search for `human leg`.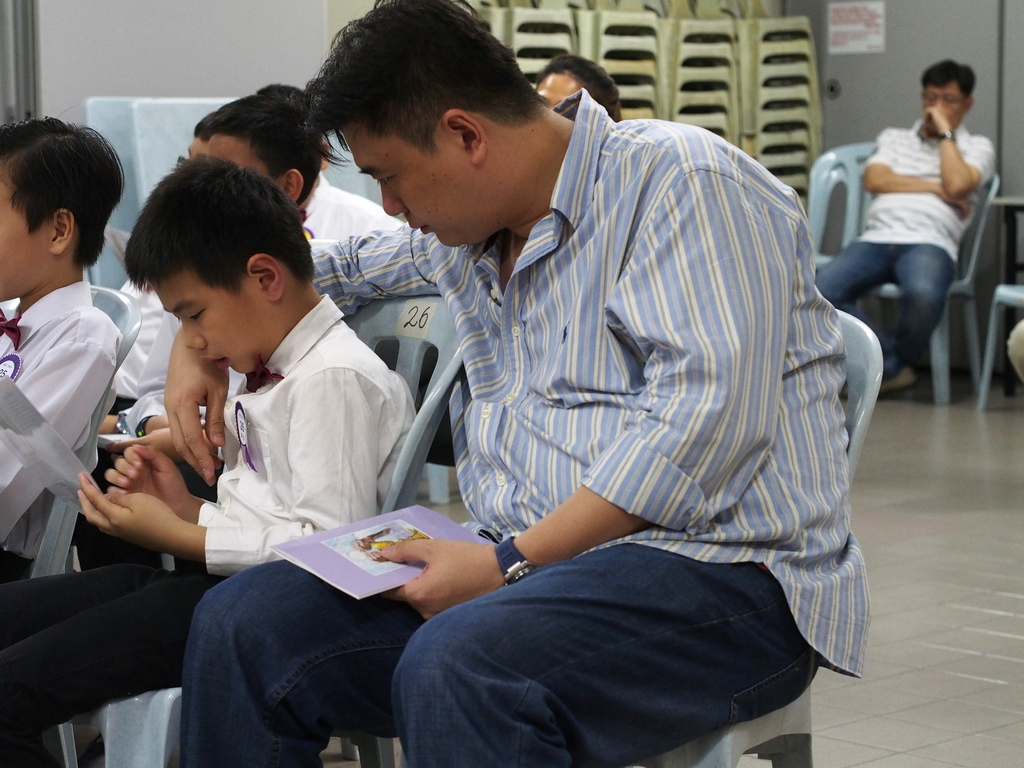
Found at Rect(172, 520, 490, 761).
